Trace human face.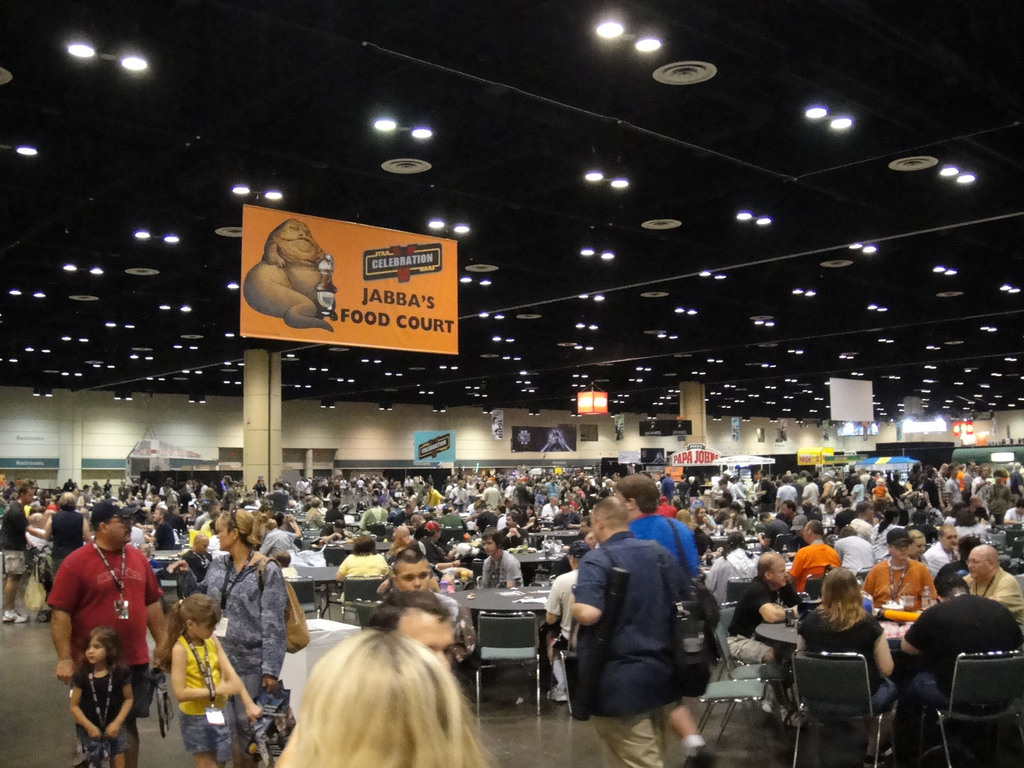
Traced to region(941, 529, 957, 551).
